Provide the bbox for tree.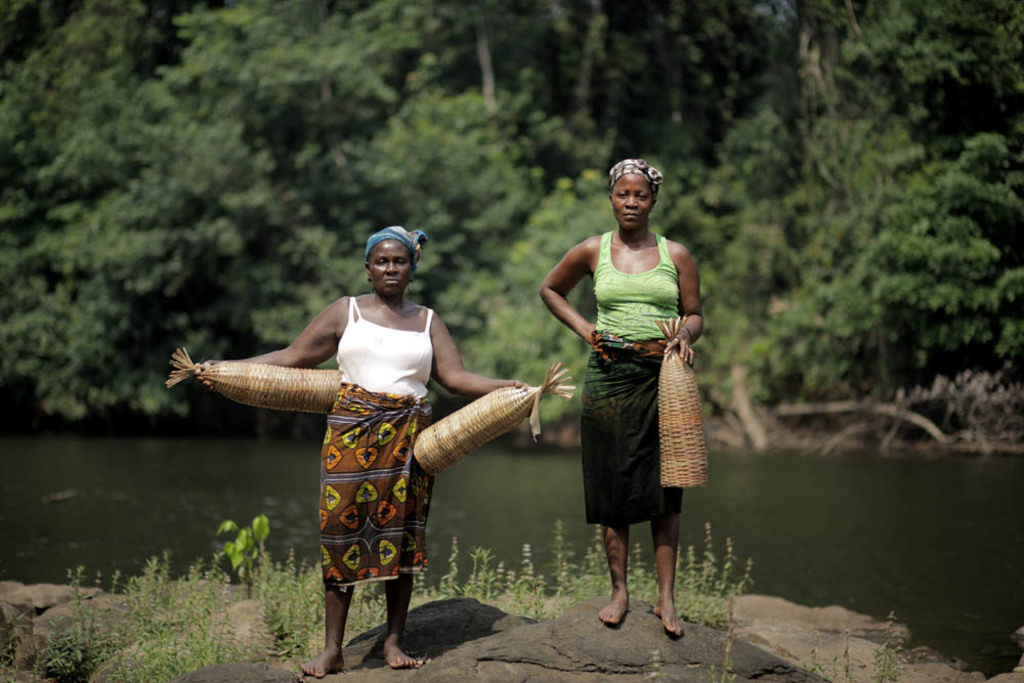
BBox(0, 0, 1023, 452).
